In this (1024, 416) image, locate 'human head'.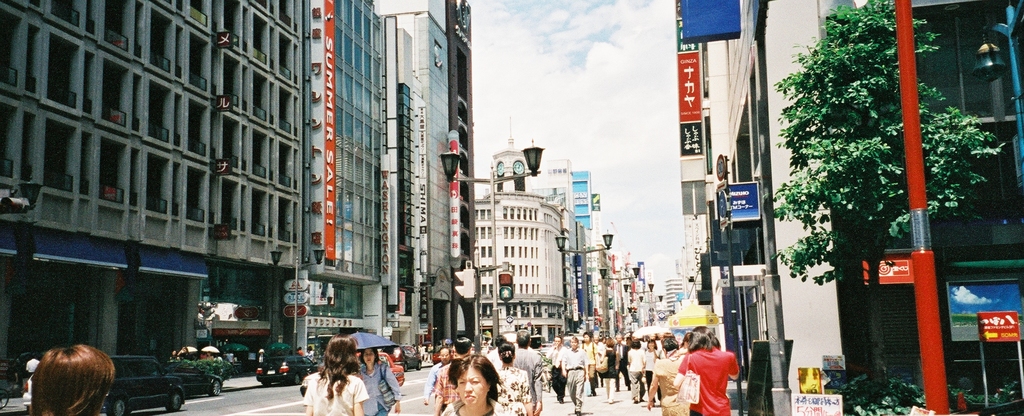
Bounding box: [left=360, top=347, right=378, bottom=365].
